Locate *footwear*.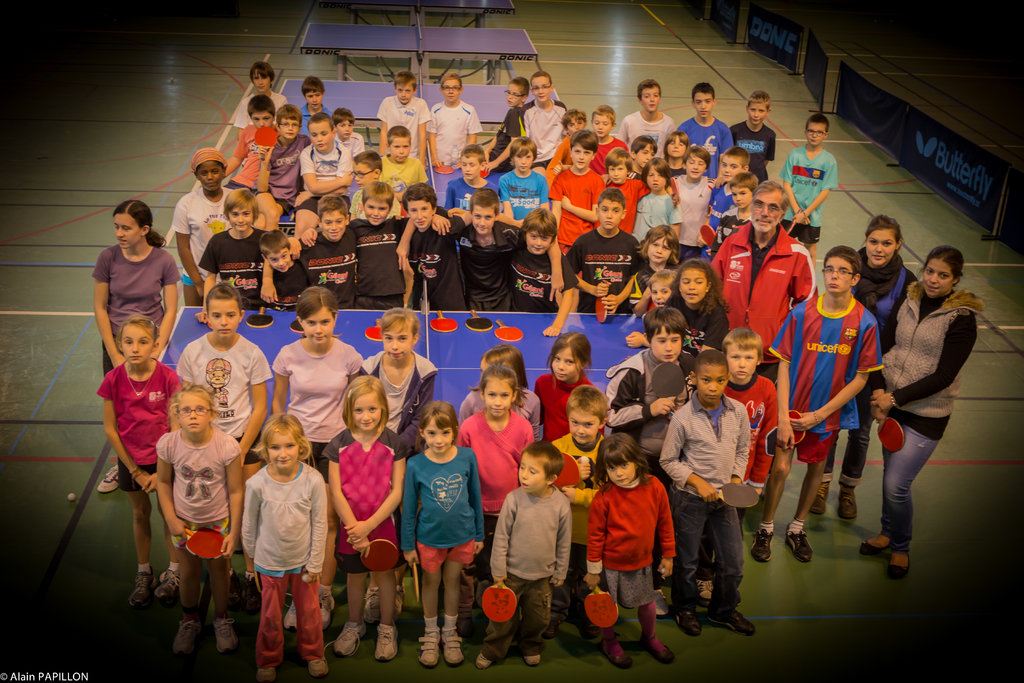
Bounding box: <bbox>419, 630, 438, 665</bbox>.
